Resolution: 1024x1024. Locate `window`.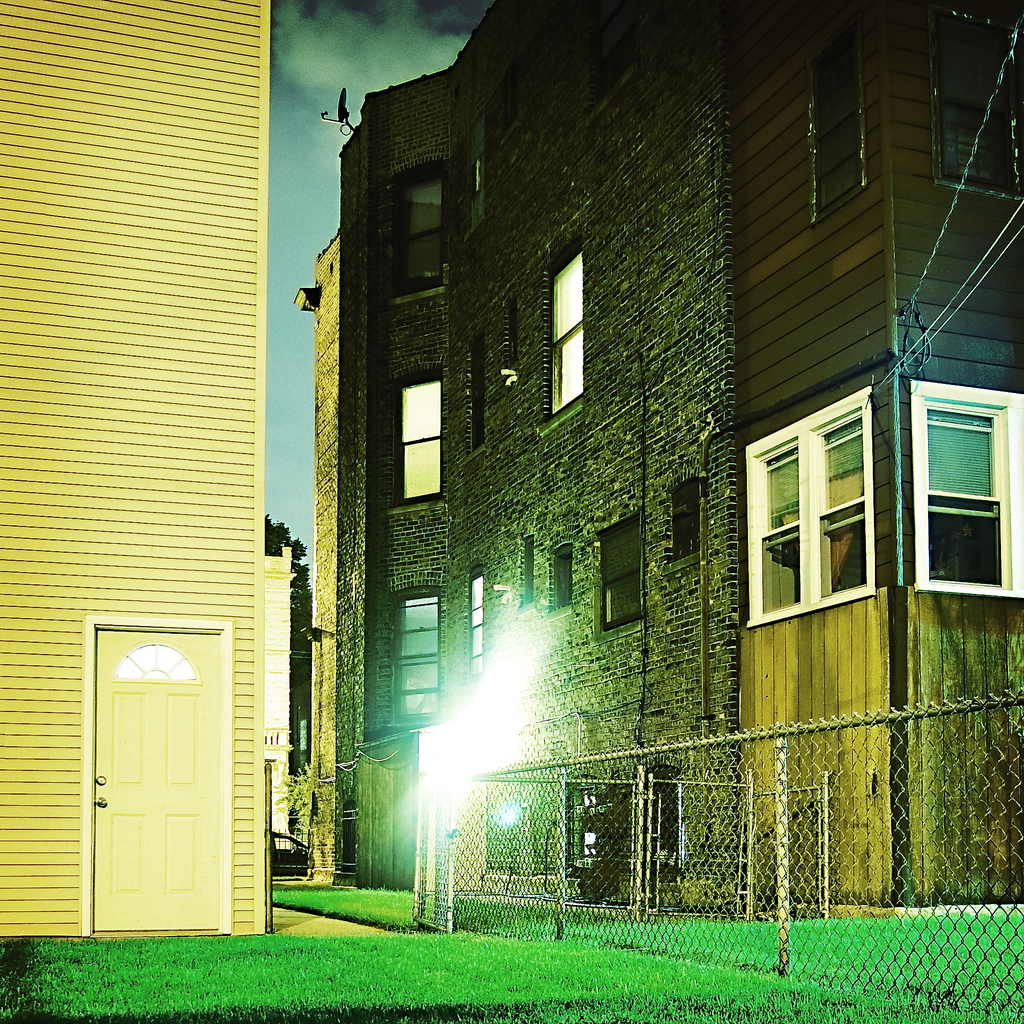
region(547, 251, 590, 422).
